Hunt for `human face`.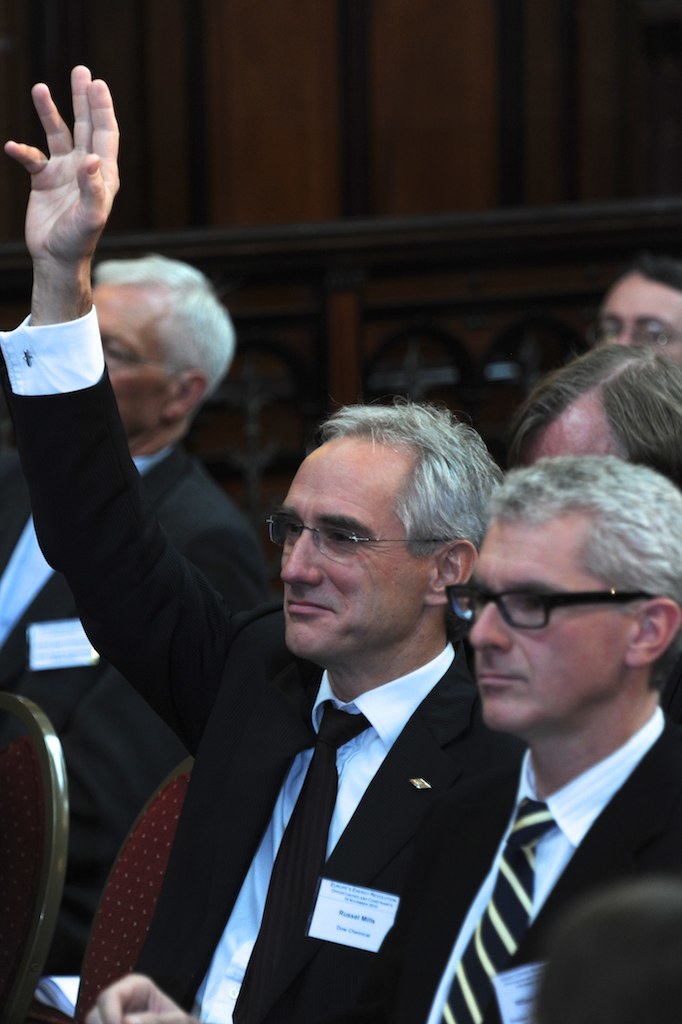
Hunted down at detection(601, 270, 681, 359).
